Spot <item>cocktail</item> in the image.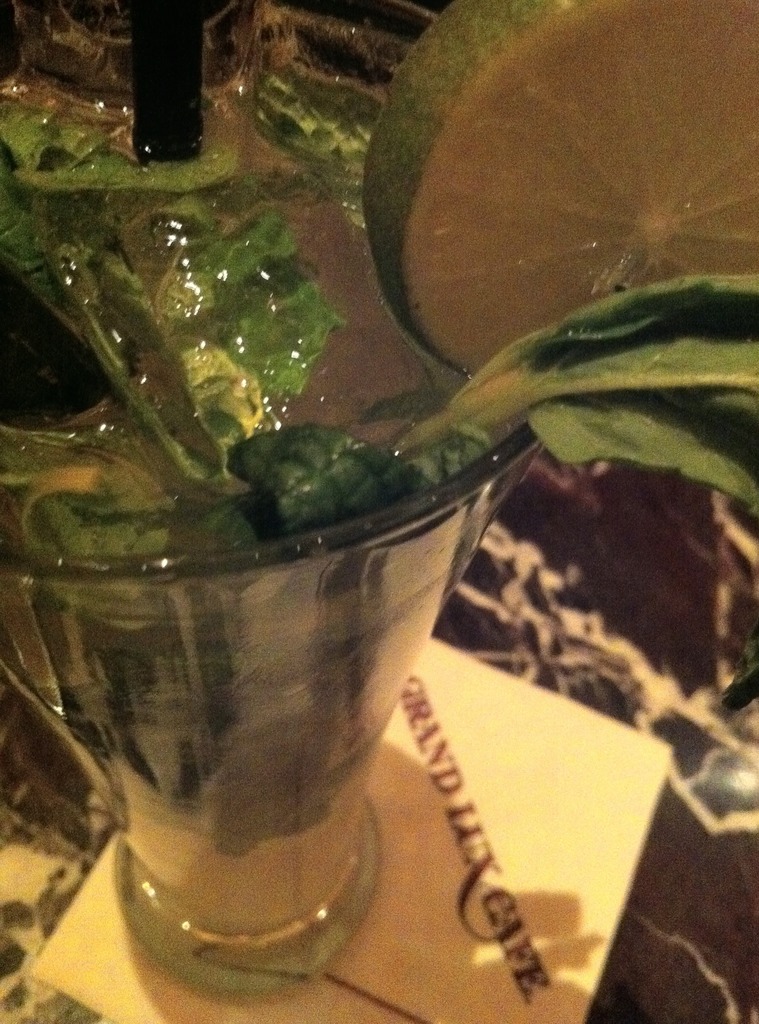
<item>cocktail</item> found at l=5, t=214, r=595, b=916.
